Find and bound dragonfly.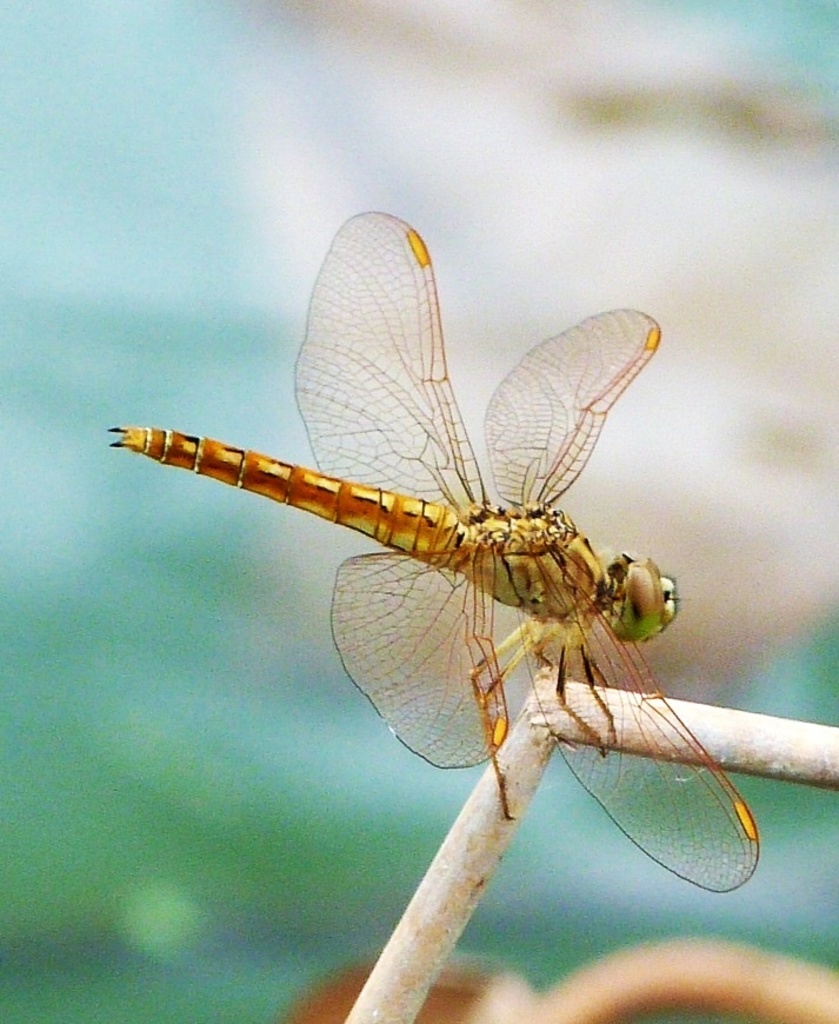
Bound: (x1=111, y1=214, x2=760, y2=898).
